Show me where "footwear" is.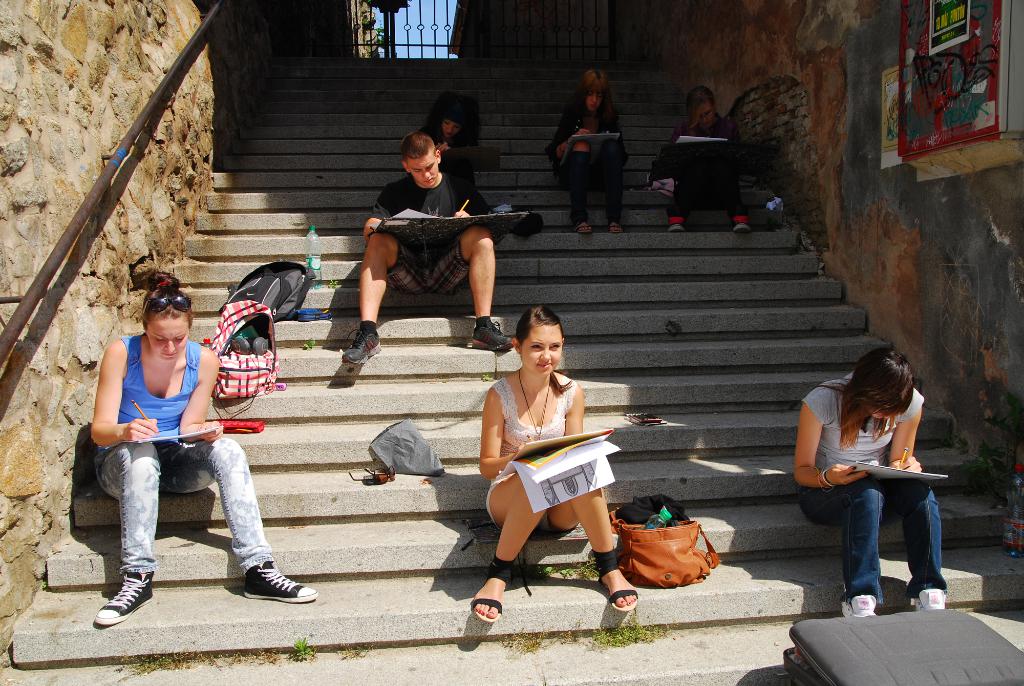
"footwear" is at l=467, t=316, r=513, b=348.
